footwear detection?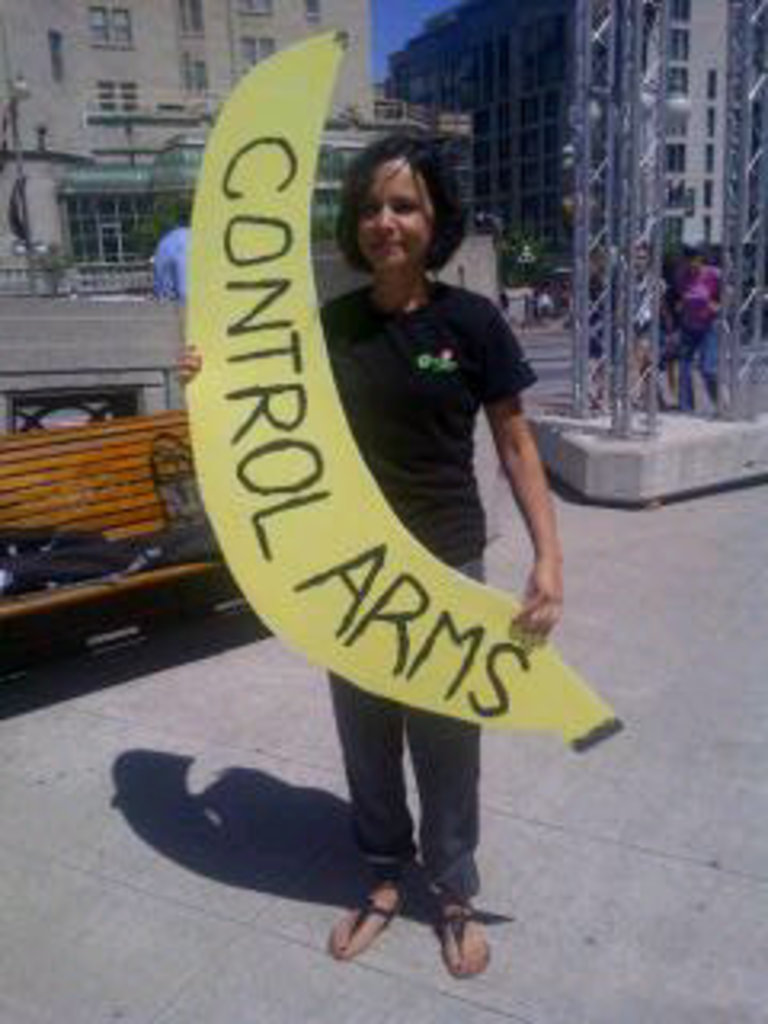
bbox=(435, 899, 490, 982)
